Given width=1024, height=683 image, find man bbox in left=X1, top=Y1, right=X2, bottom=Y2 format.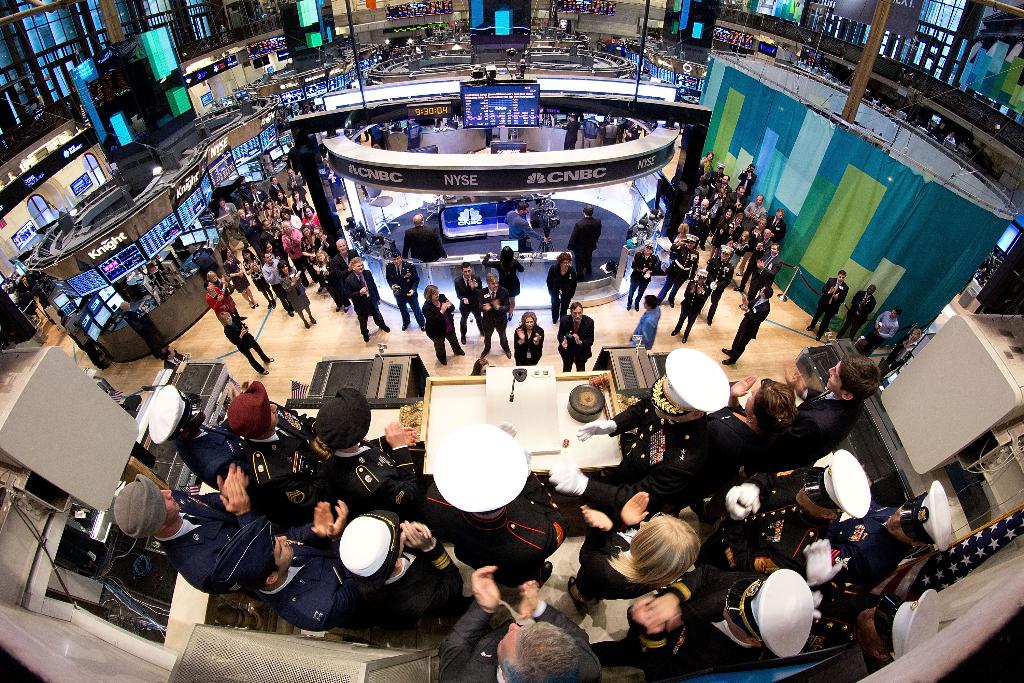
left=298, top=377, right=435, bottom=519.
